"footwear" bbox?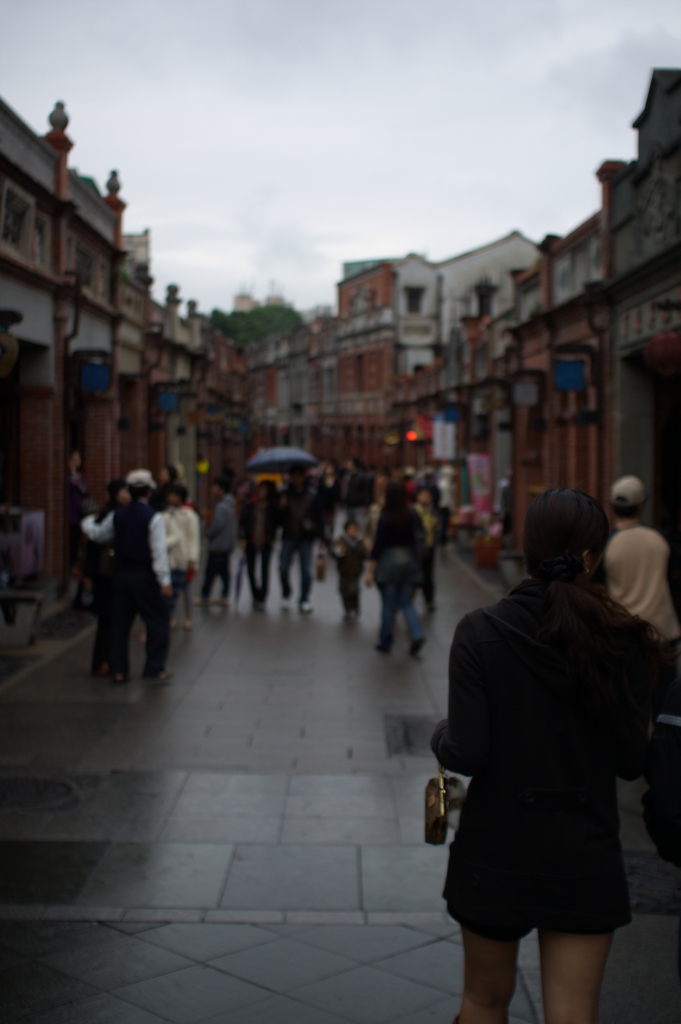
BBox(207, 590, 228, 608)
